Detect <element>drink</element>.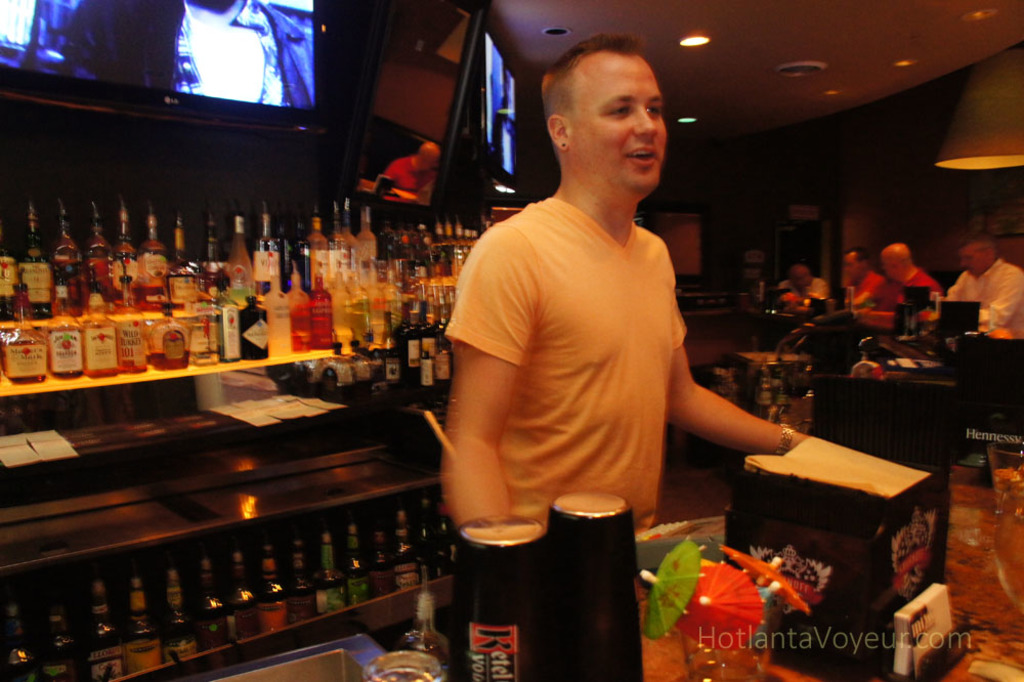
Detected at 419:342:438:382.
